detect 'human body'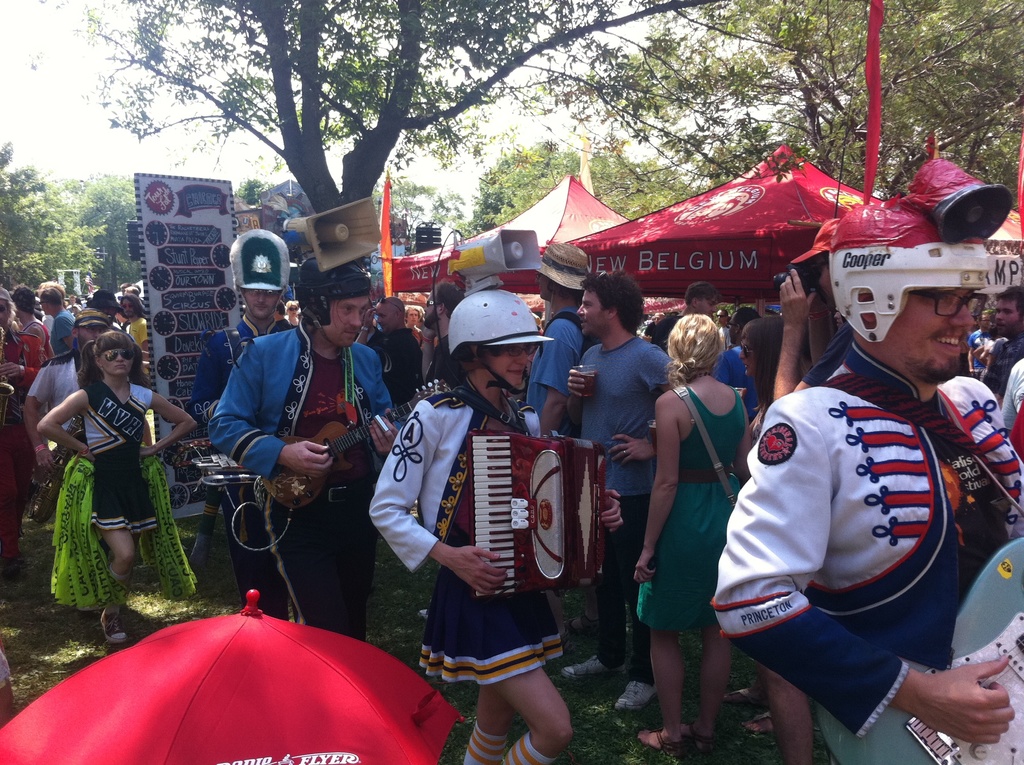
x1=22, y1=305, x2=107, y2=463
